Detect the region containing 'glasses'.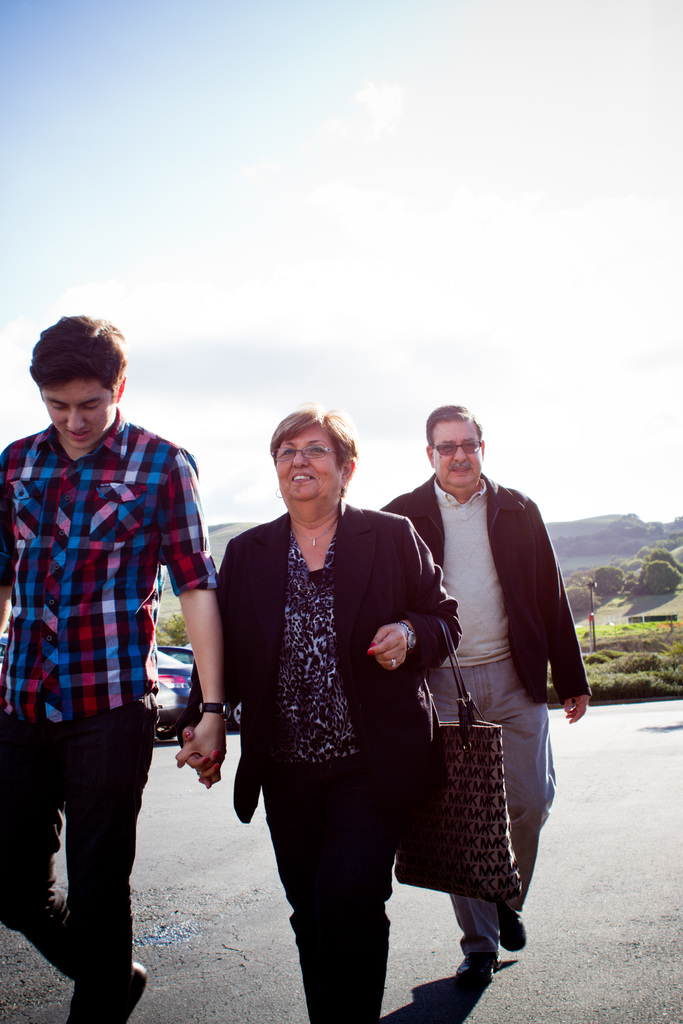
l=429, t=439, r=479, b=459.
